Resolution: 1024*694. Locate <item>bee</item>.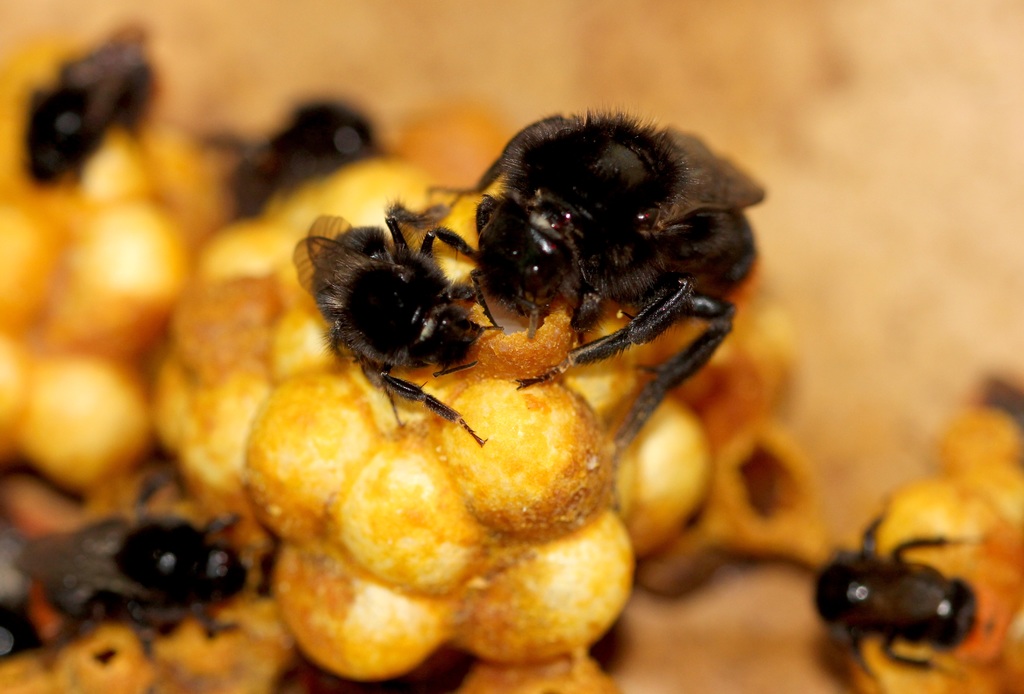
{"left": 11, "top": 20, "right": 163, "bottom": 197}.
